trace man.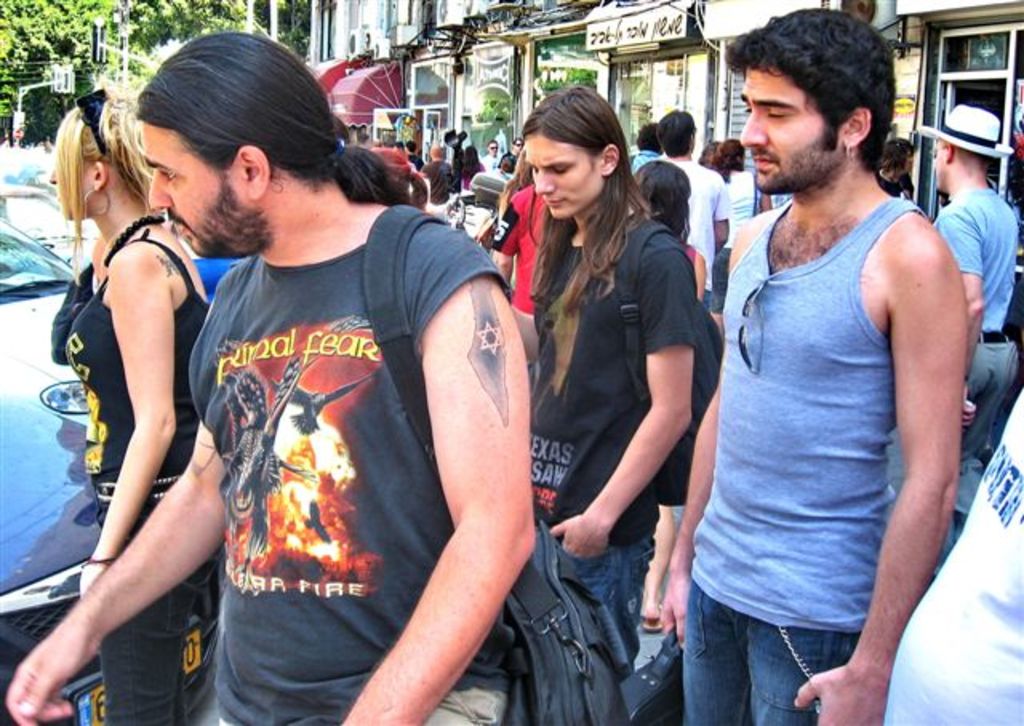
Traced to x1=496 y1=138 x2=523 y2=171.
